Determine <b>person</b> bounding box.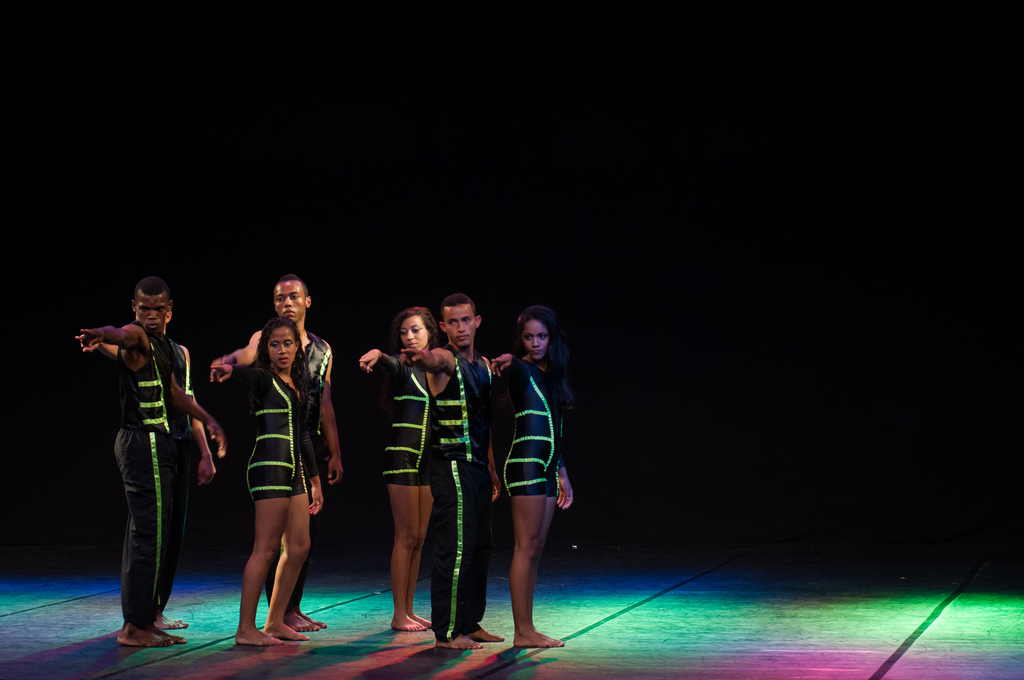
Determined: bbox=[86, 270, 208, 643].
